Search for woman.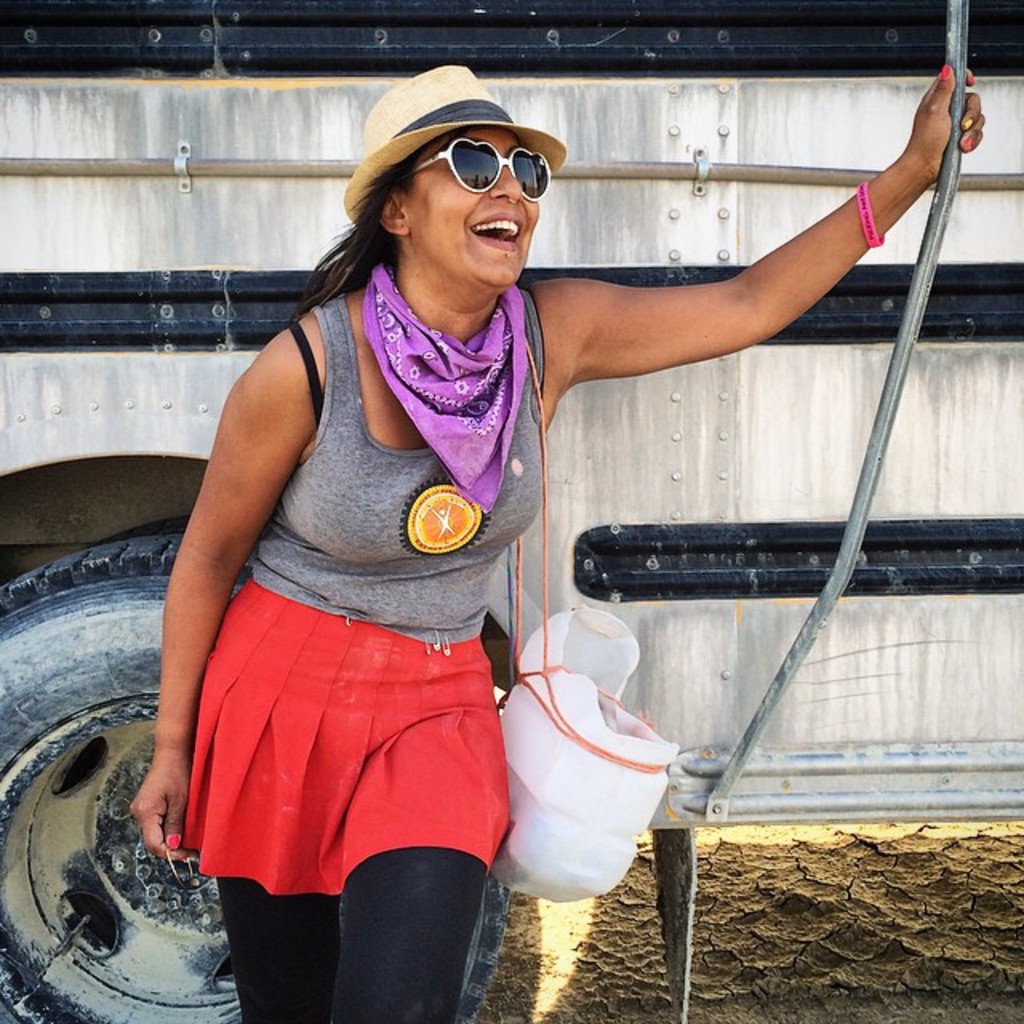
Found at <box>147,78,781,1010</box>.
